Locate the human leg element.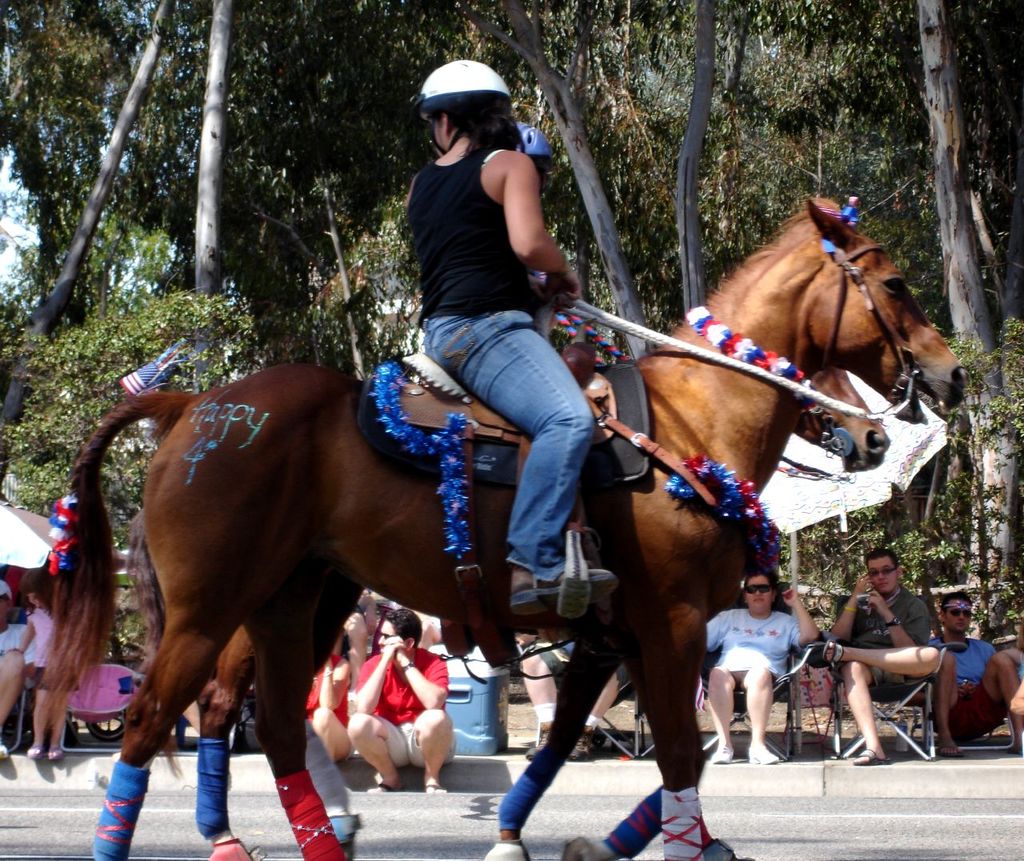
Element bbox: <bbox>318, 707, 350, 759</bbox>.
